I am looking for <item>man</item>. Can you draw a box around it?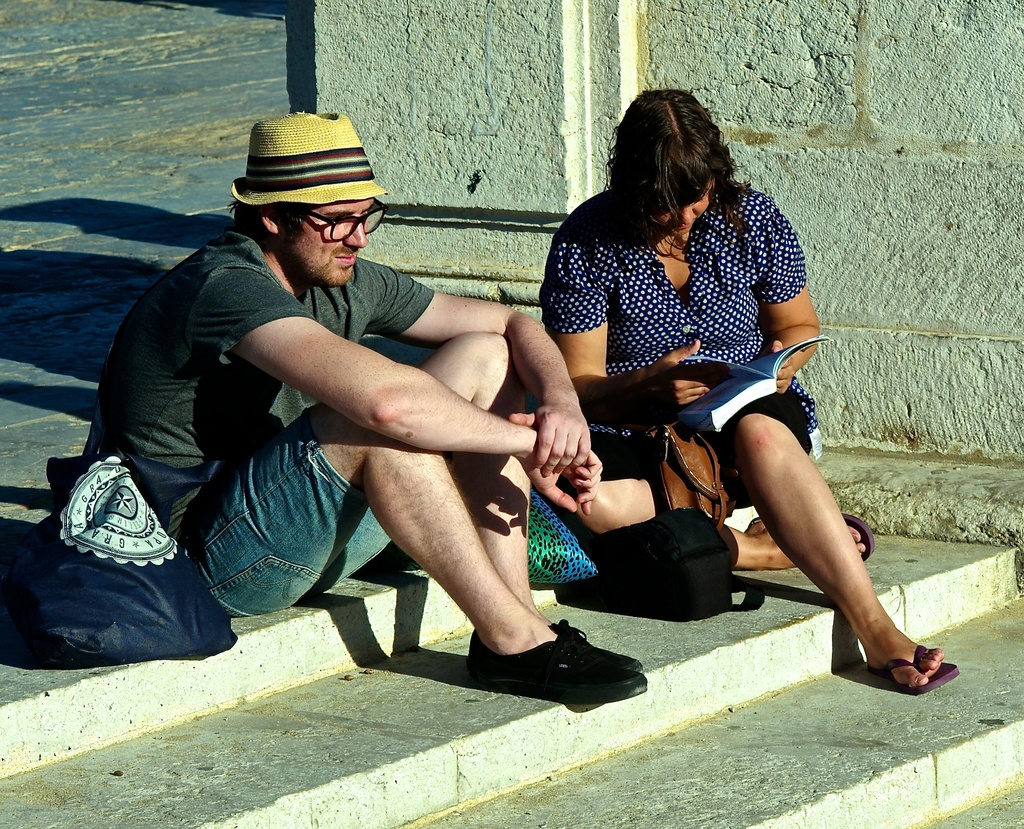
Sure, the bounding box is (x1=83, y1=106, x2=646, y2=716).
